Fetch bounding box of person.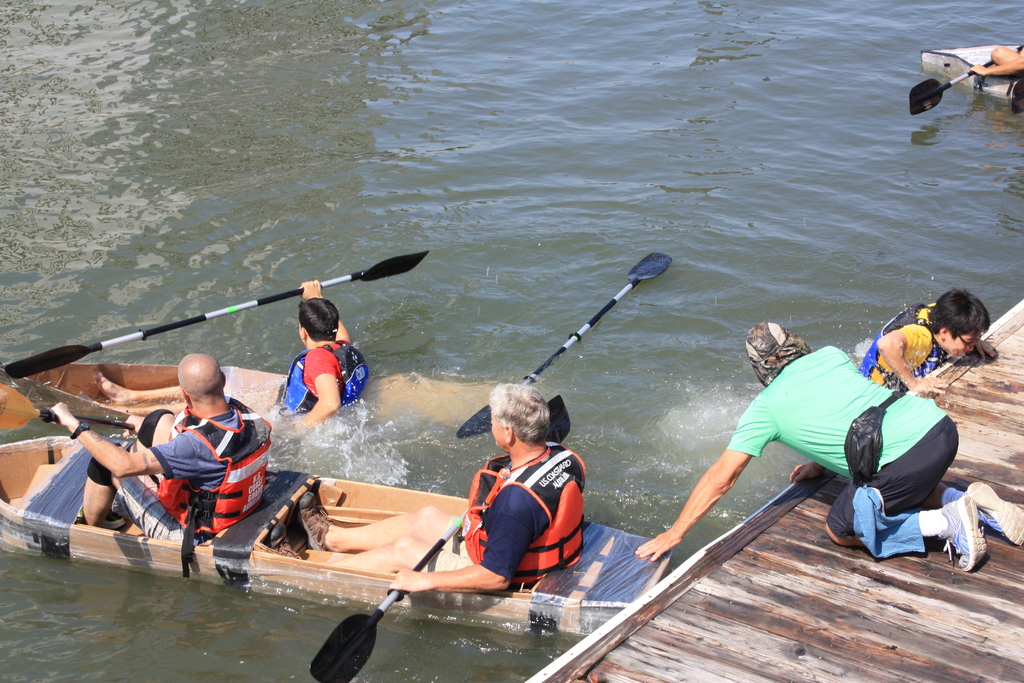
Bbox: 292 385 586 603.
